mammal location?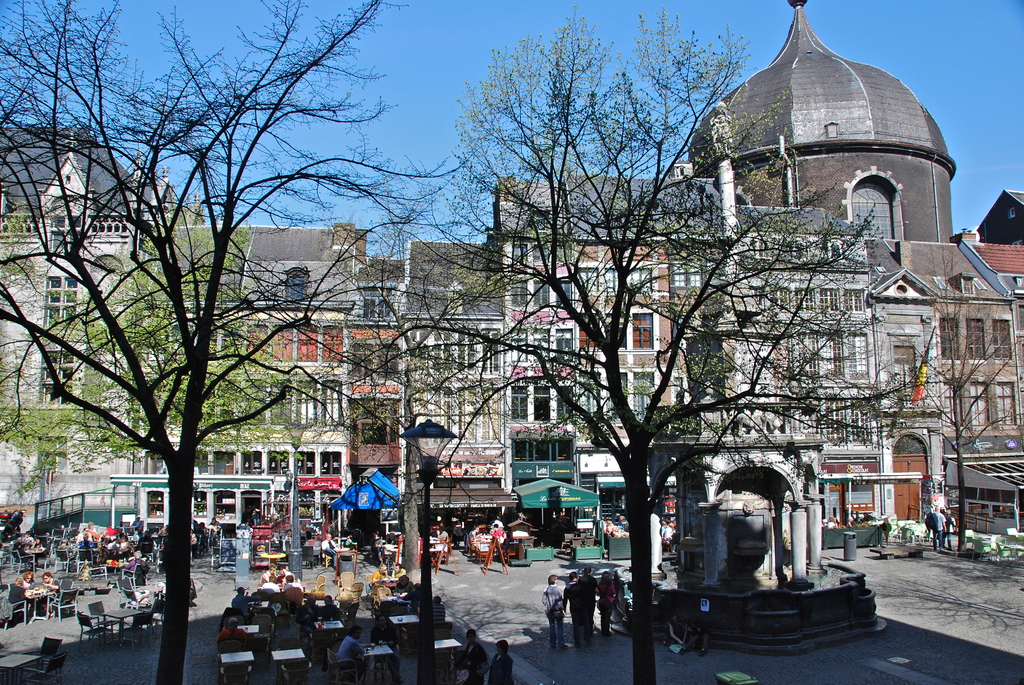
select_region(340, 533, 356, 550)
